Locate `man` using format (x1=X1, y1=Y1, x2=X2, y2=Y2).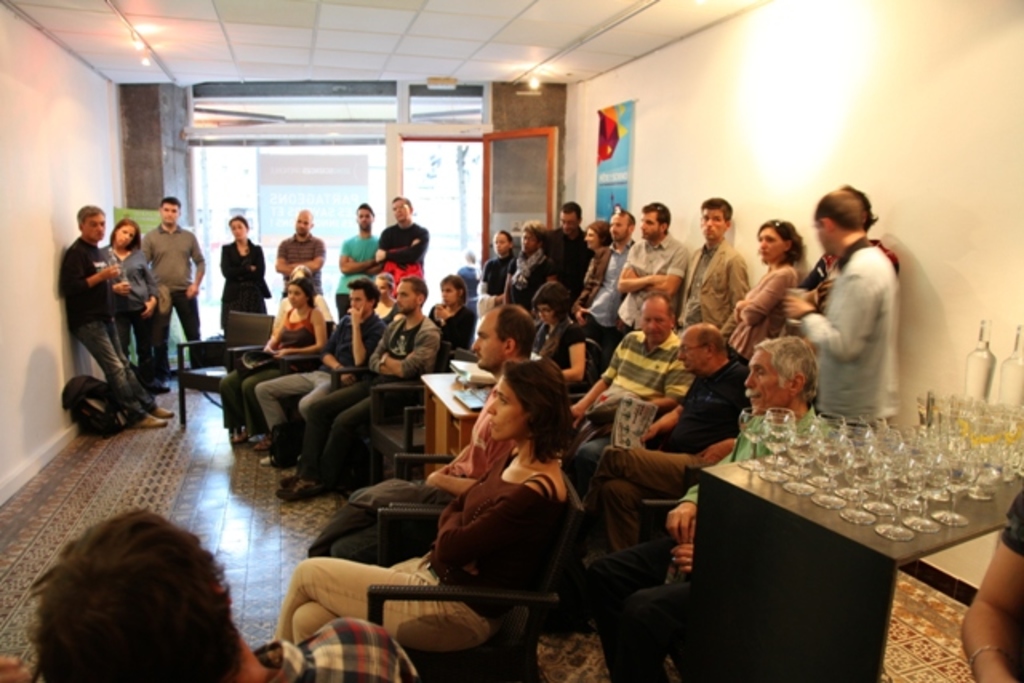
(x1=22, y1=509, x2=422, y2=681).
